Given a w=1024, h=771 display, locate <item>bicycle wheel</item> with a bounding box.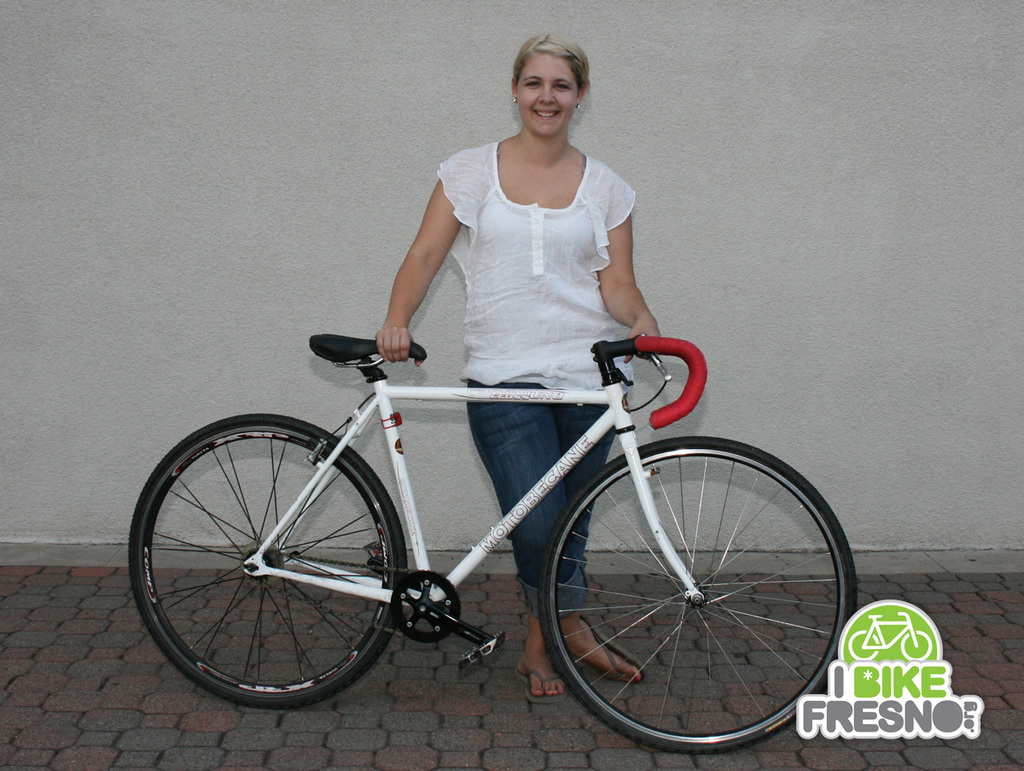
Located: <bbox>129, 407, 408, 709</bbox>.
